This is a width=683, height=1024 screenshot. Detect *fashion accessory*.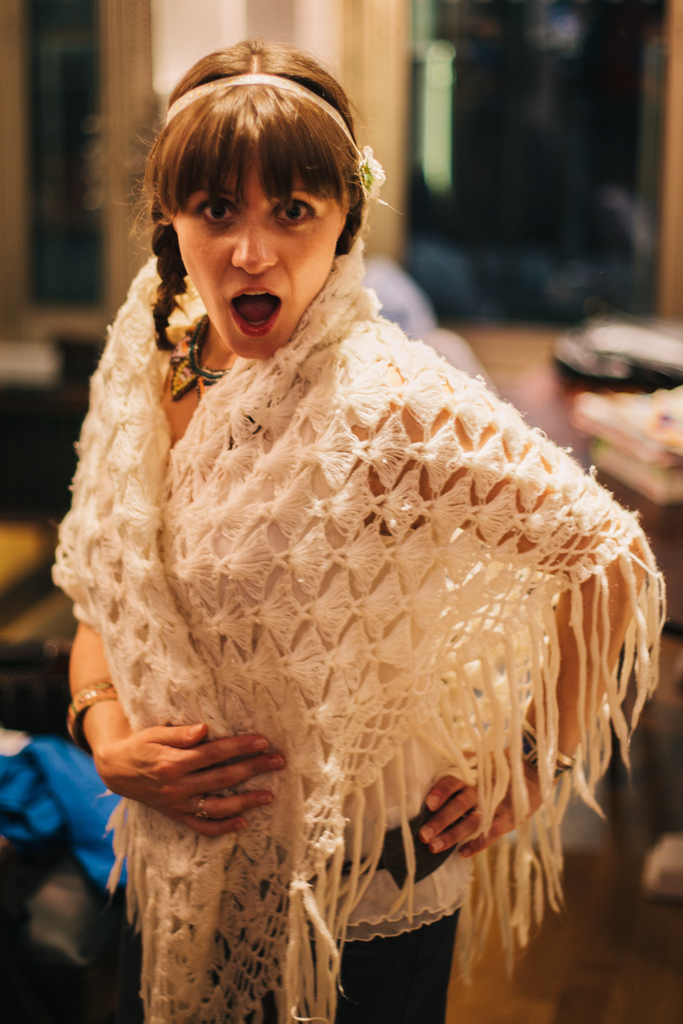
[172, 319, 232, 402].
